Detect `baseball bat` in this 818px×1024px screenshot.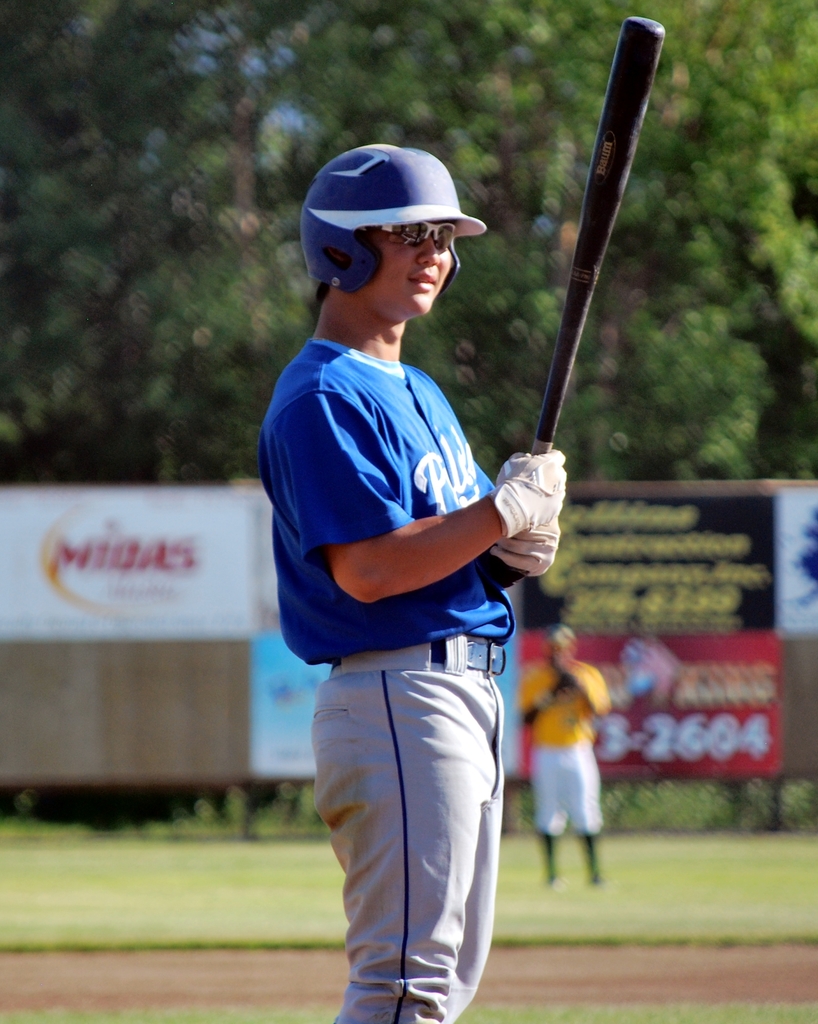
Detection: [489, 13, 662, 590].
